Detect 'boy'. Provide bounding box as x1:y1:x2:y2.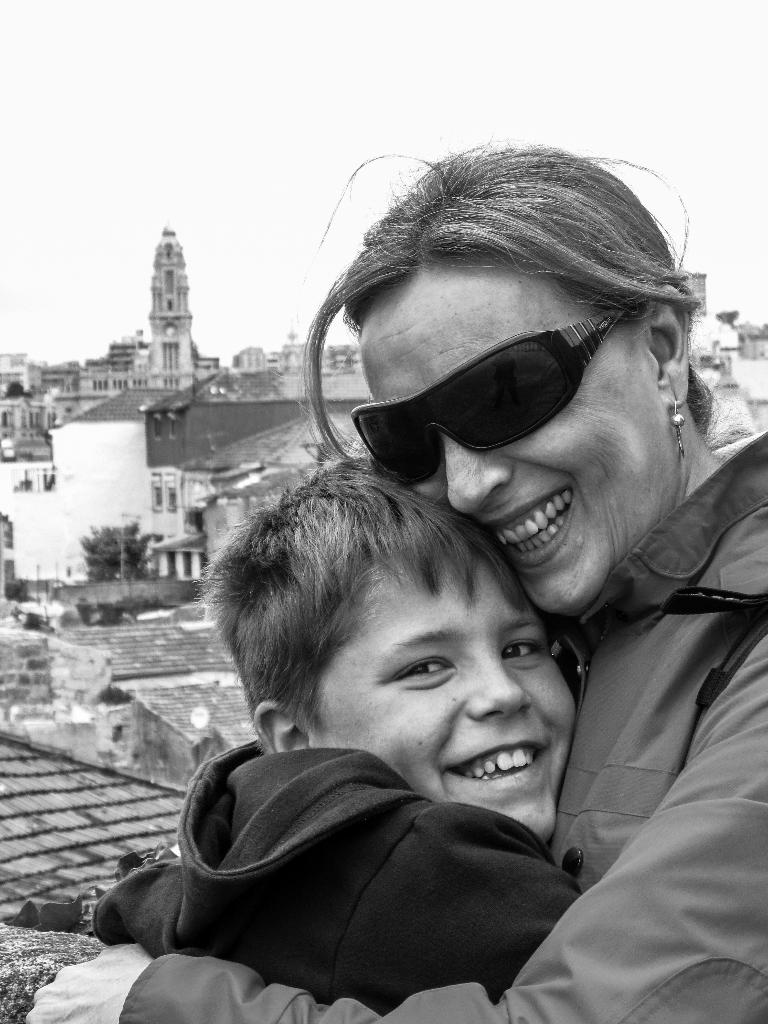
95:450:660:984.
